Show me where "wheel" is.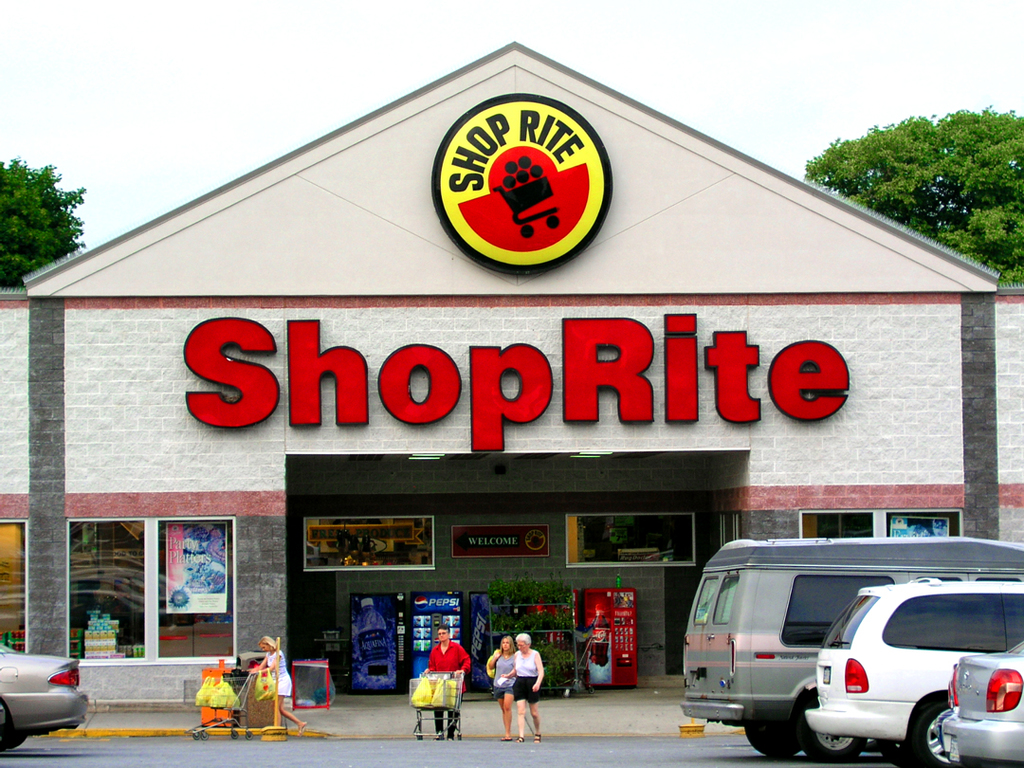
"wheel" is at x1=457 y1=735 x2=466 y2=741.
